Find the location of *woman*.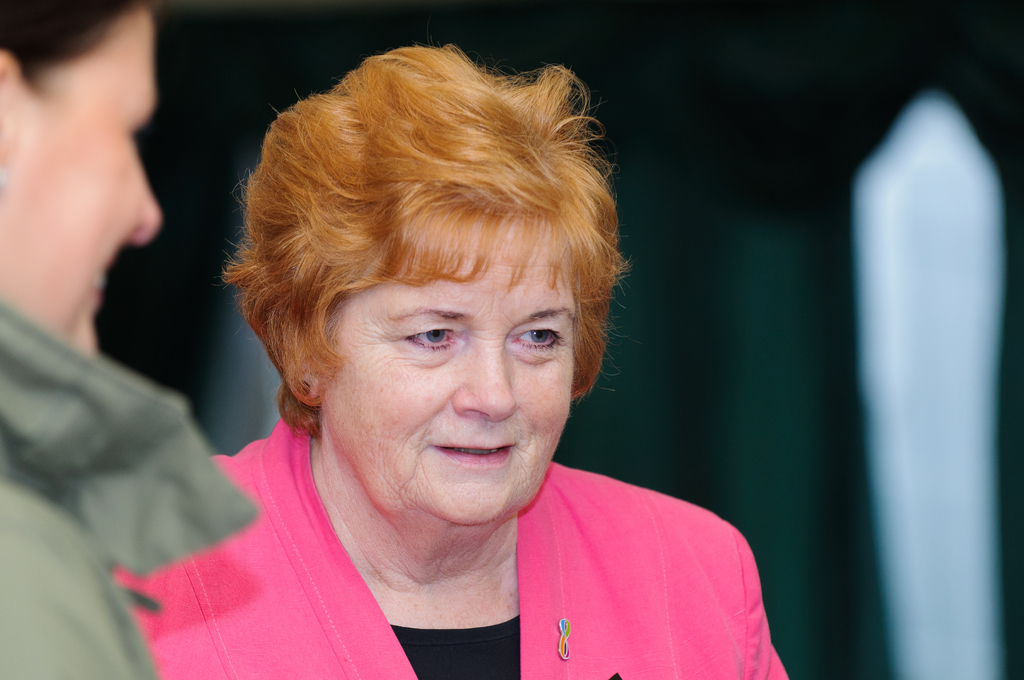
Location: l=0, t=2, r=251, b=679.
